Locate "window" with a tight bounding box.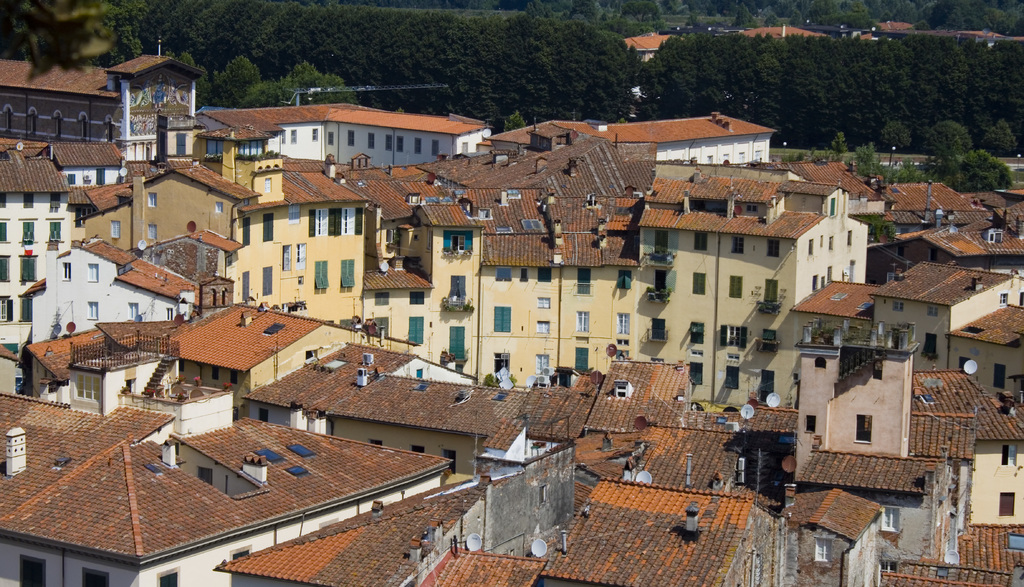
box=[893, 302, 902, 309].
